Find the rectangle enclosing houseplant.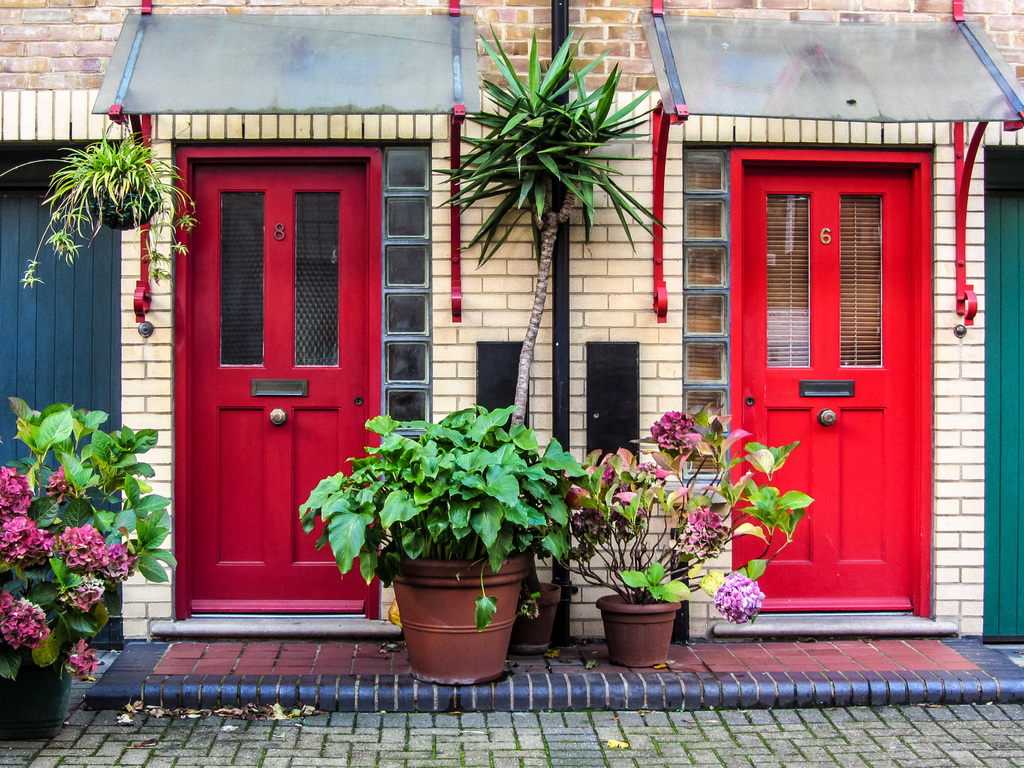
region(432, 25, 665, 648).
